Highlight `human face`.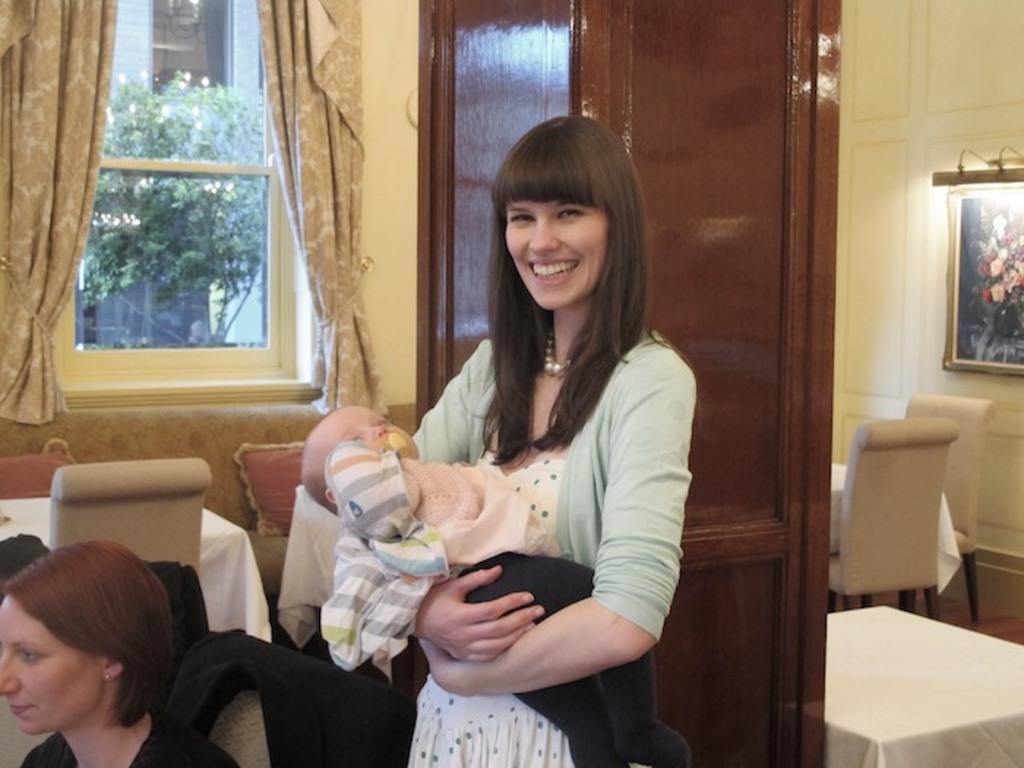
Highlighted region: bbox=(341, 402, 426, 459).
